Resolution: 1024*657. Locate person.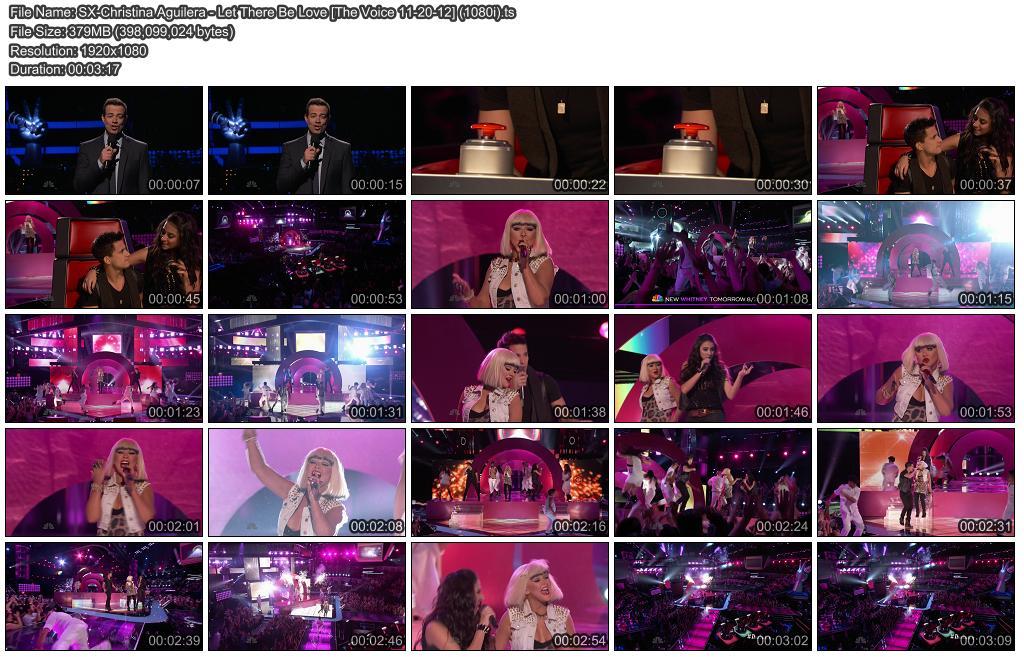
bbox(417, 569, 500, 652).
